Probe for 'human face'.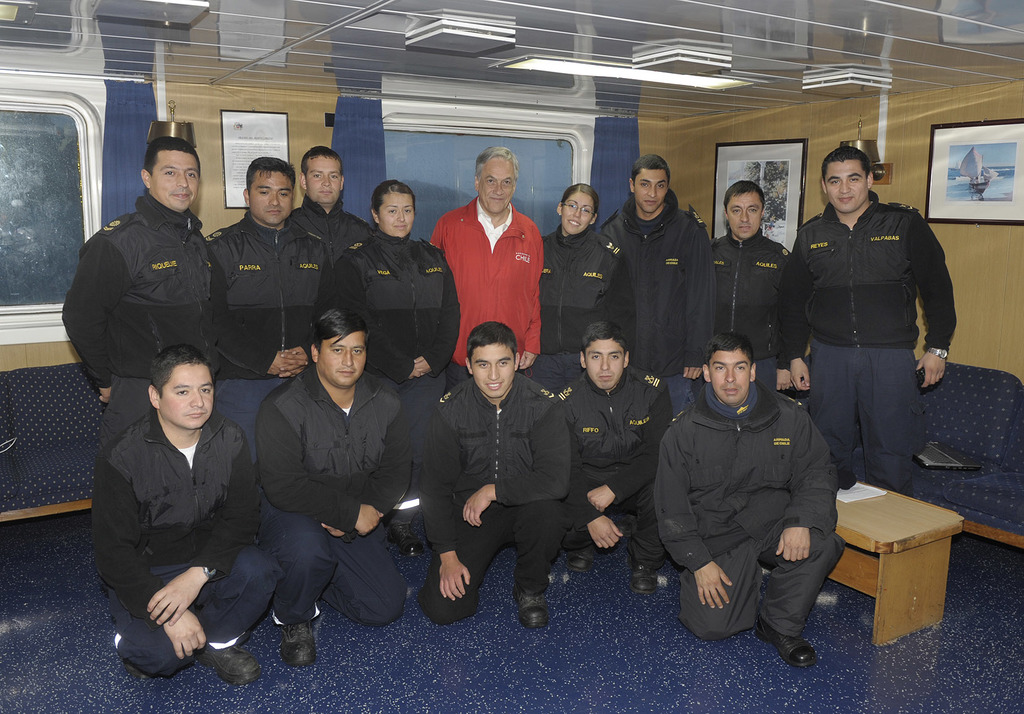
Probe result: <bbox>320, 330, 366, 384</bbox>.
